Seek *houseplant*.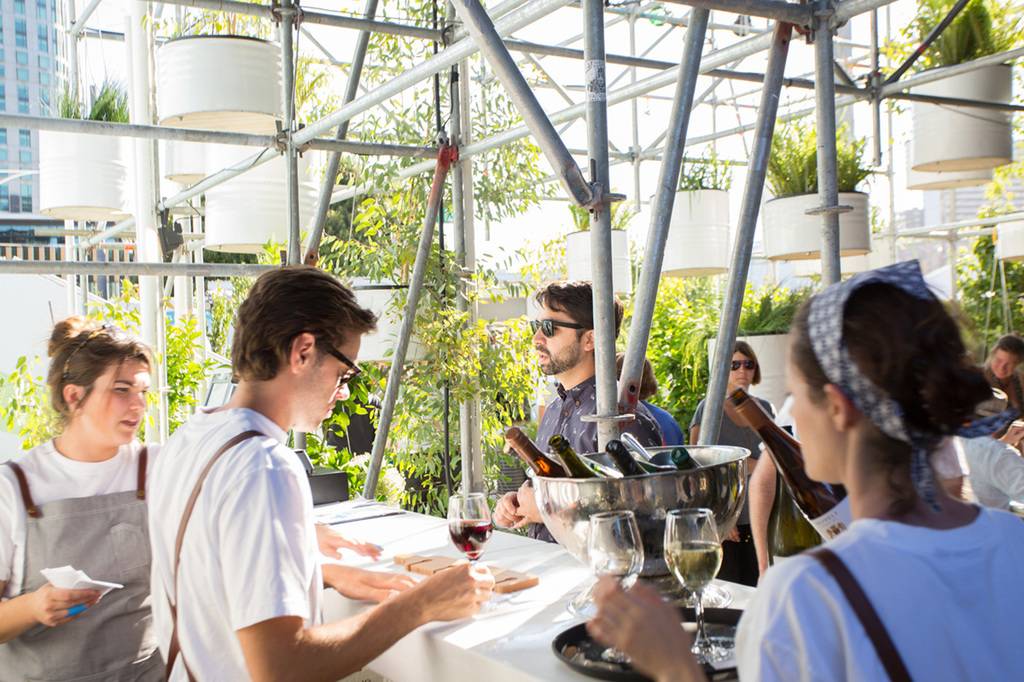
select_region(38, 72, 136, 223).
